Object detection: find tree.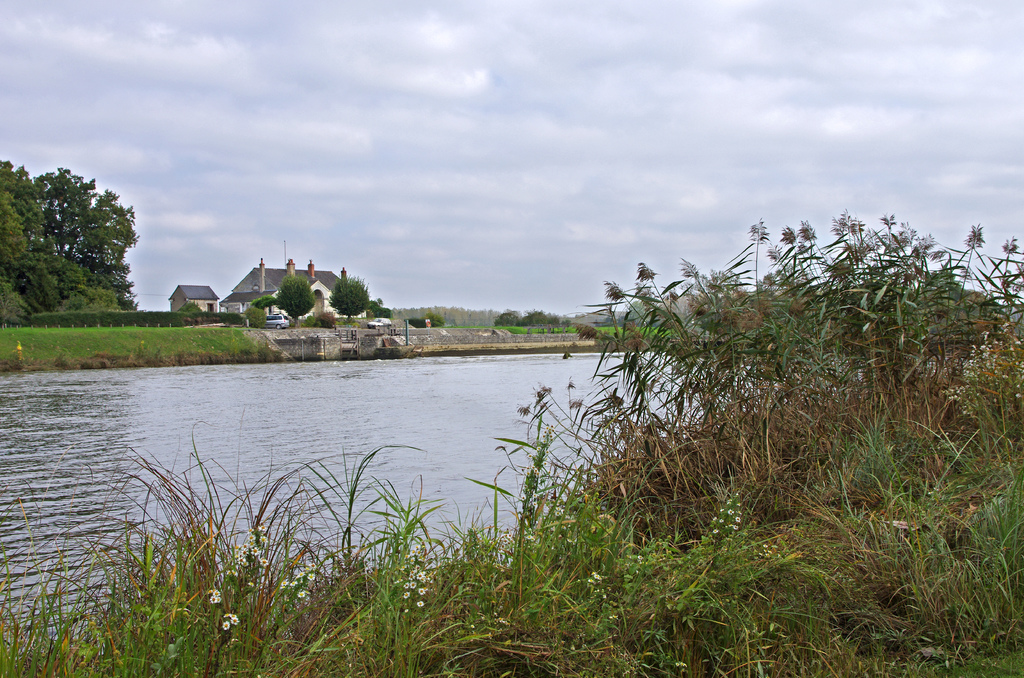
crop(332, 277, 371, 321).
